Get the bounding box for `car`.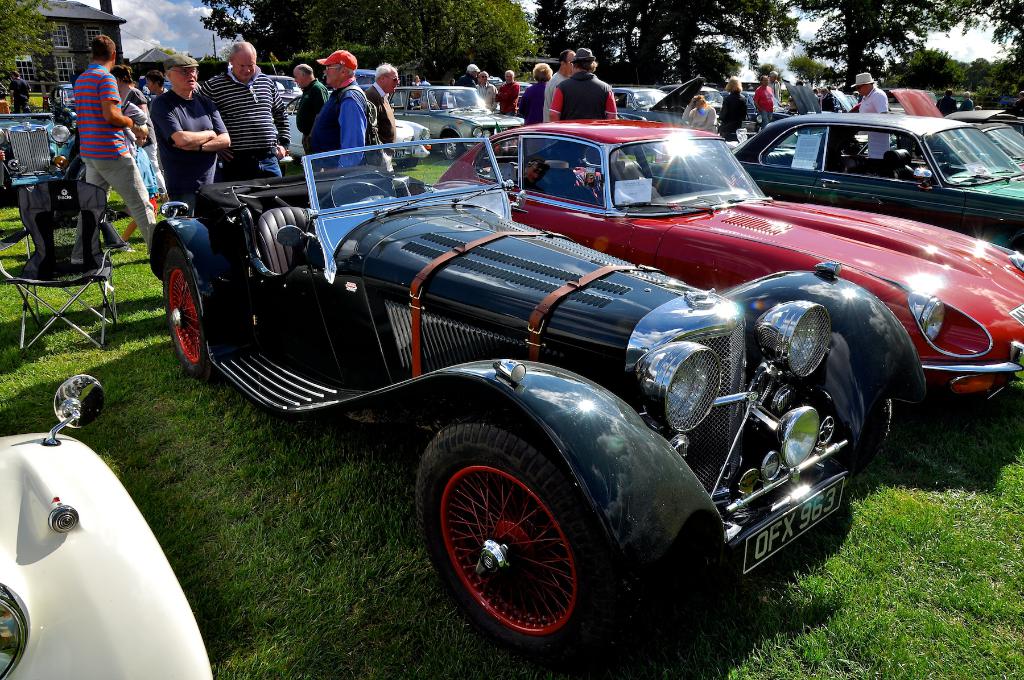
{"x1": 0, "y1": 381, "x2": 214, "y2": 679}.
